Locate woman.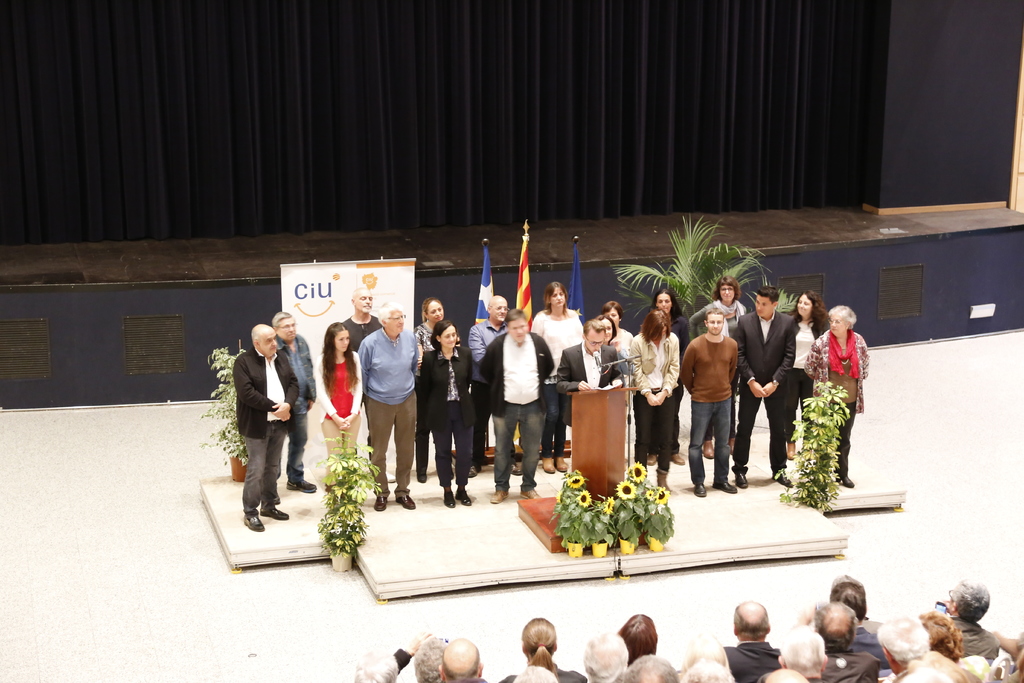
Bounding box: {"x1": 647, "y1": 286, "x2": 686, "y2": 466}.
